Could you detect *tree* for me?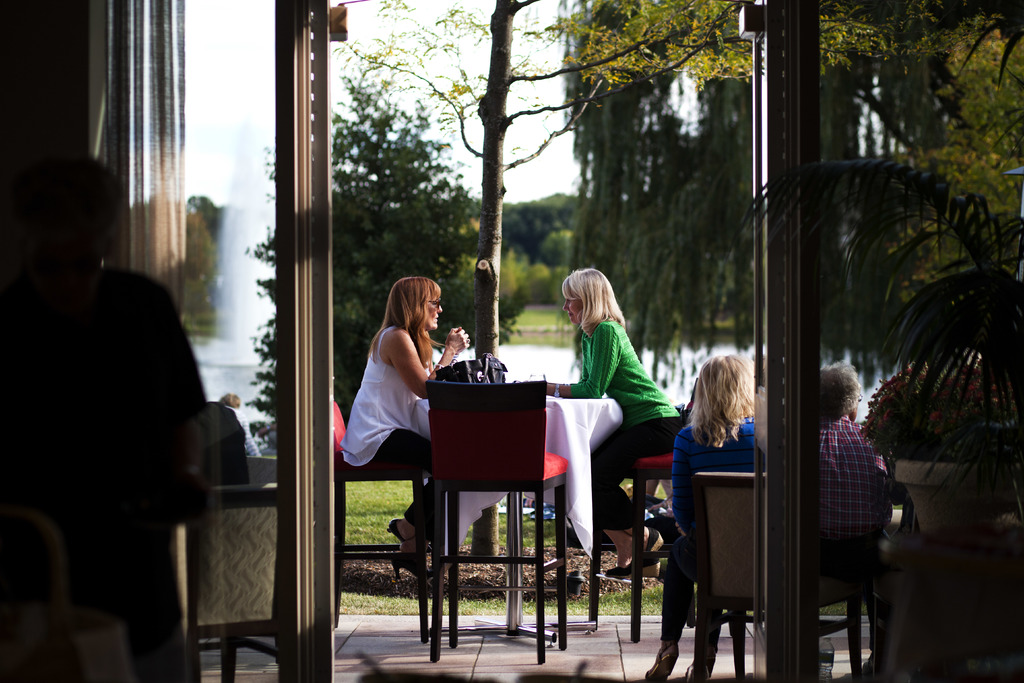
Detection result: {"left": 499, "top": 224, "right": 589, "bottom": 292}.
